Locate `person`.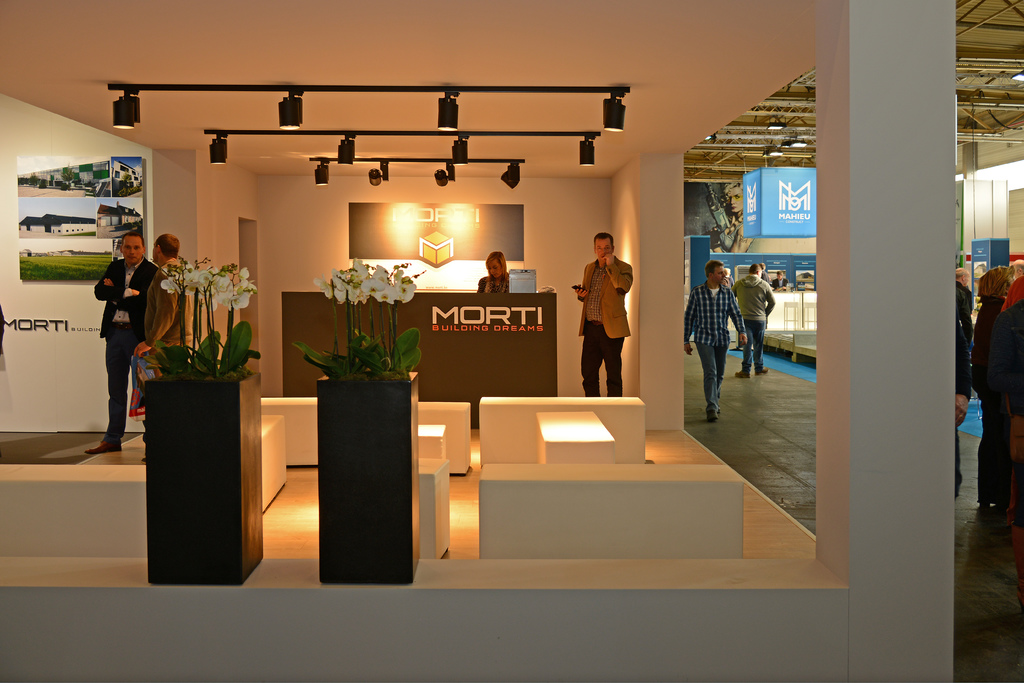
Bounding box: (x1=976, y1=263, x2=1016, y2=515).
